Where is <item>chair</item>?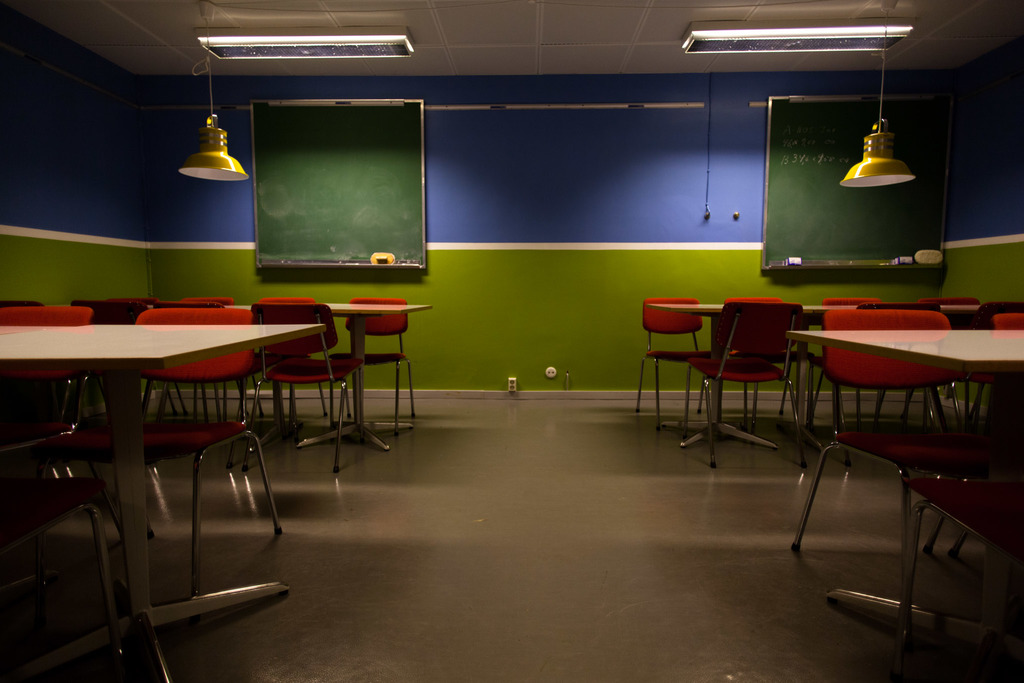
<region>814, 295, 909, 431</region>.
